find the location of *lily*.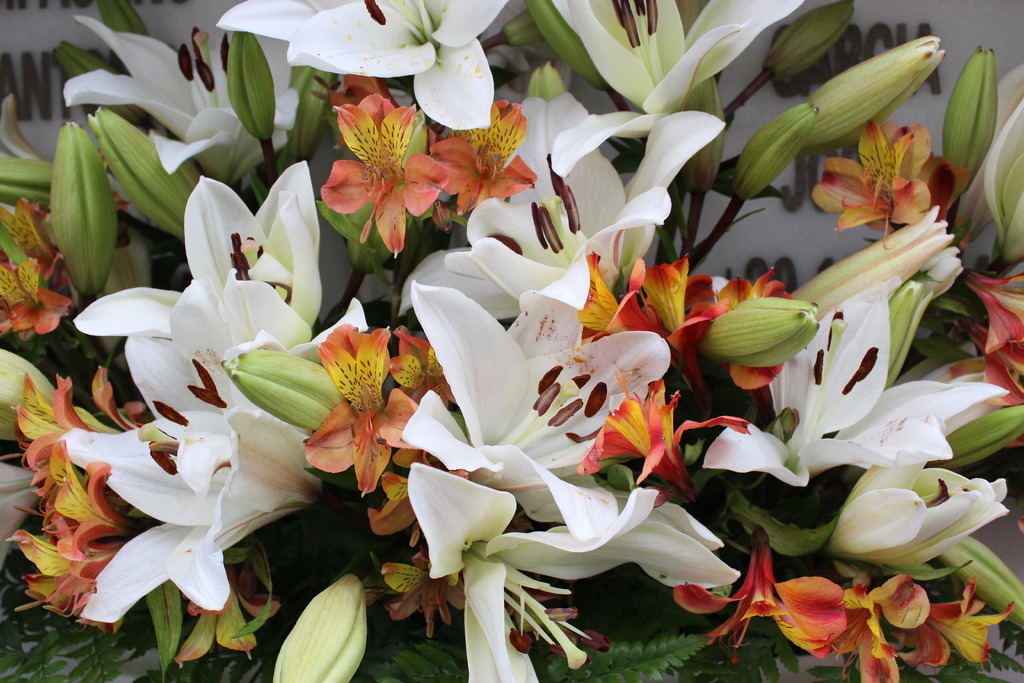
Location: 49:328:350:617.
